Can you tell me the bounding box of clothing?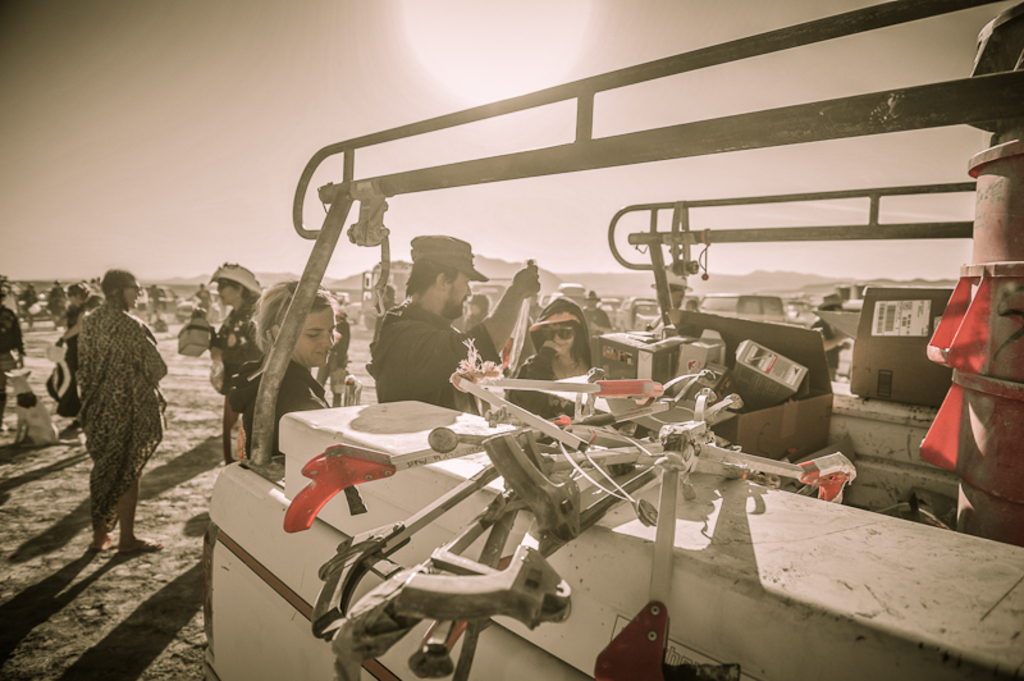
[0, 297, 22, 429].
